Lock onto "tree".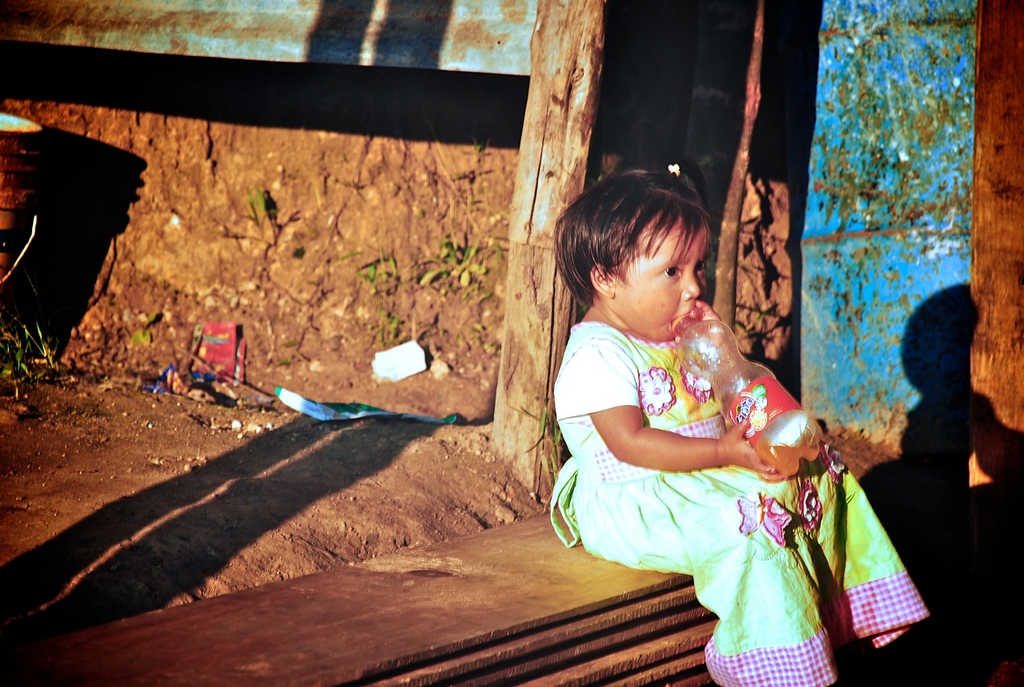
Locked: {"x1": 797, "y1": 0, "x2": 974, "y2": 427}.
